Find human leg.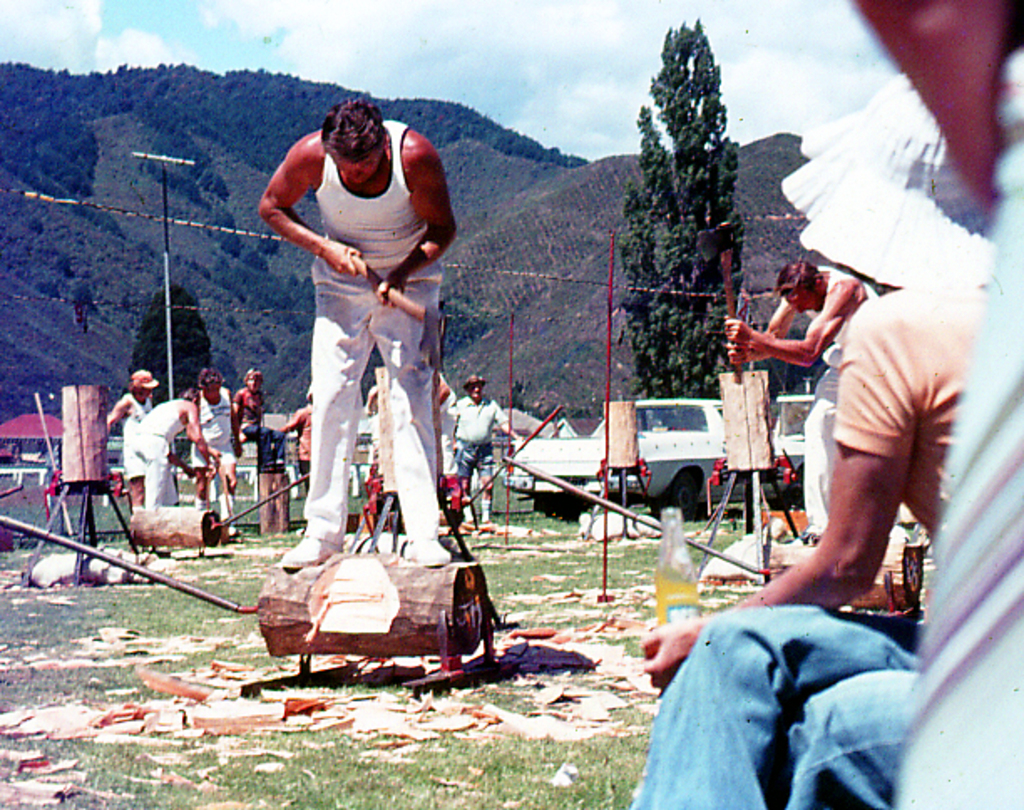
<bbox>385, 278, 453, 561</bbox>.
